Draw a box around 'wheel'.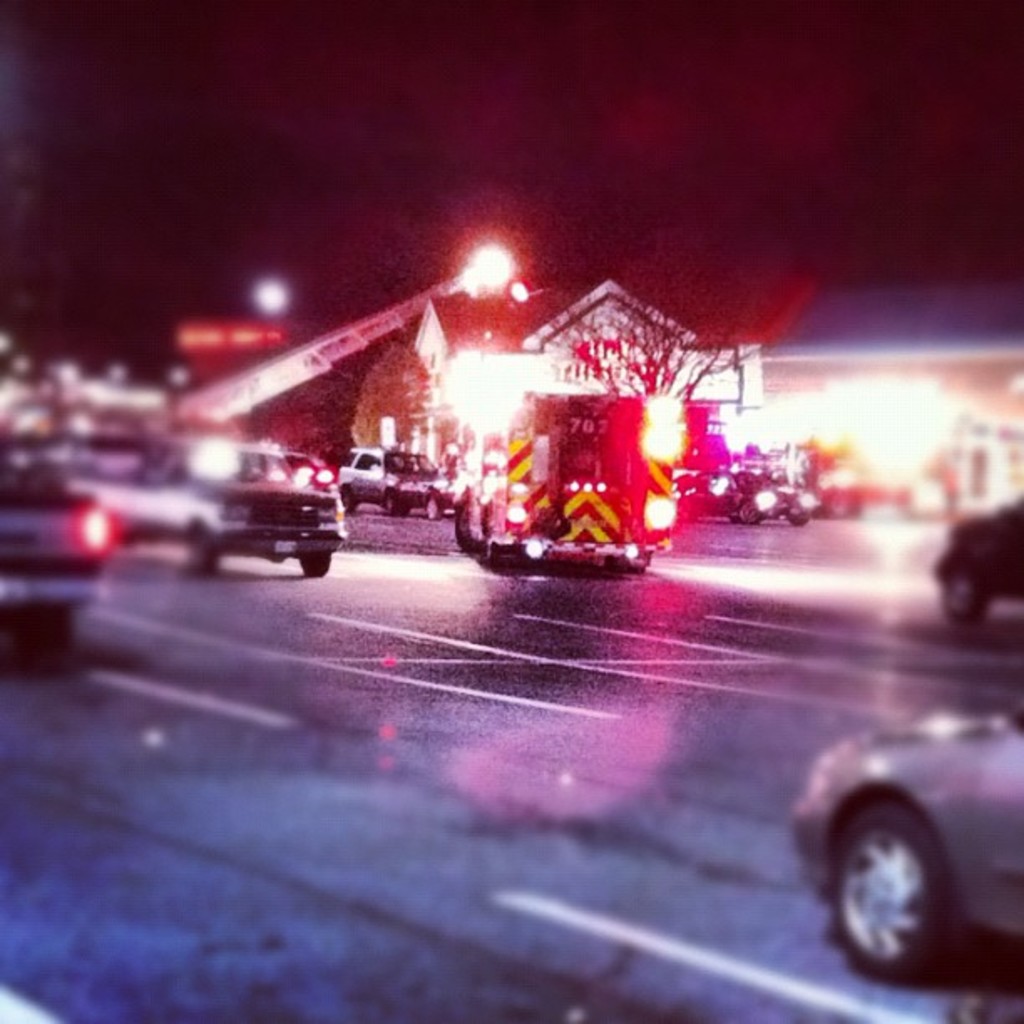
region(301, 554, 330, 581).
